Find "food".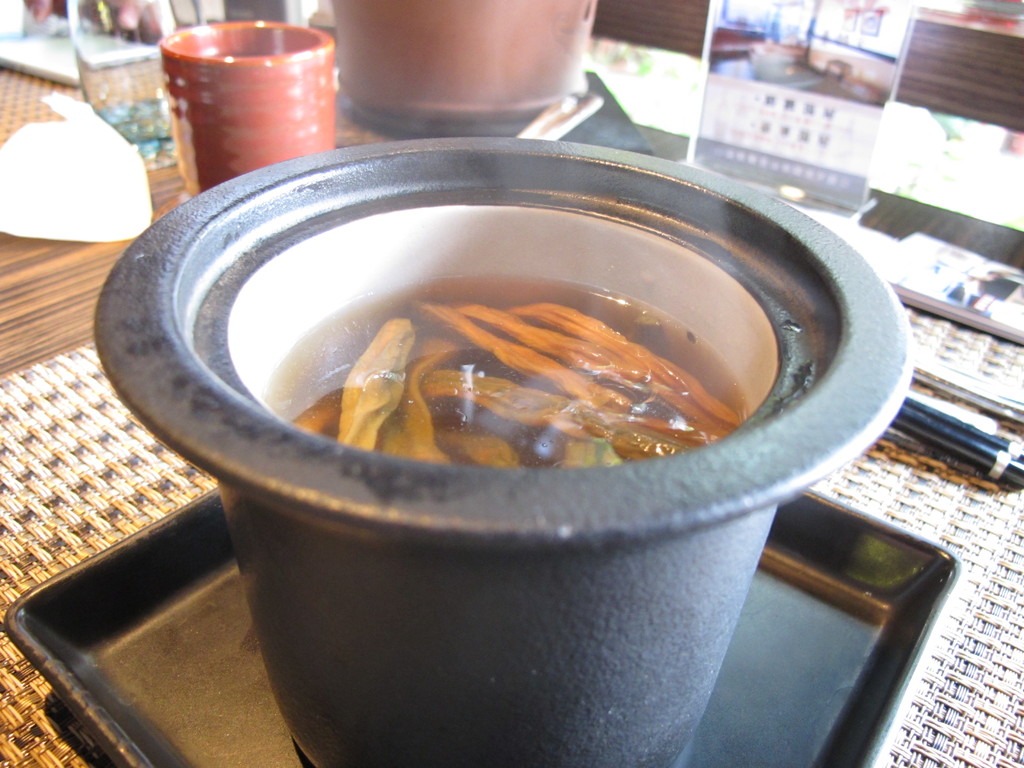
bbox(188, 189, 839, 518).
